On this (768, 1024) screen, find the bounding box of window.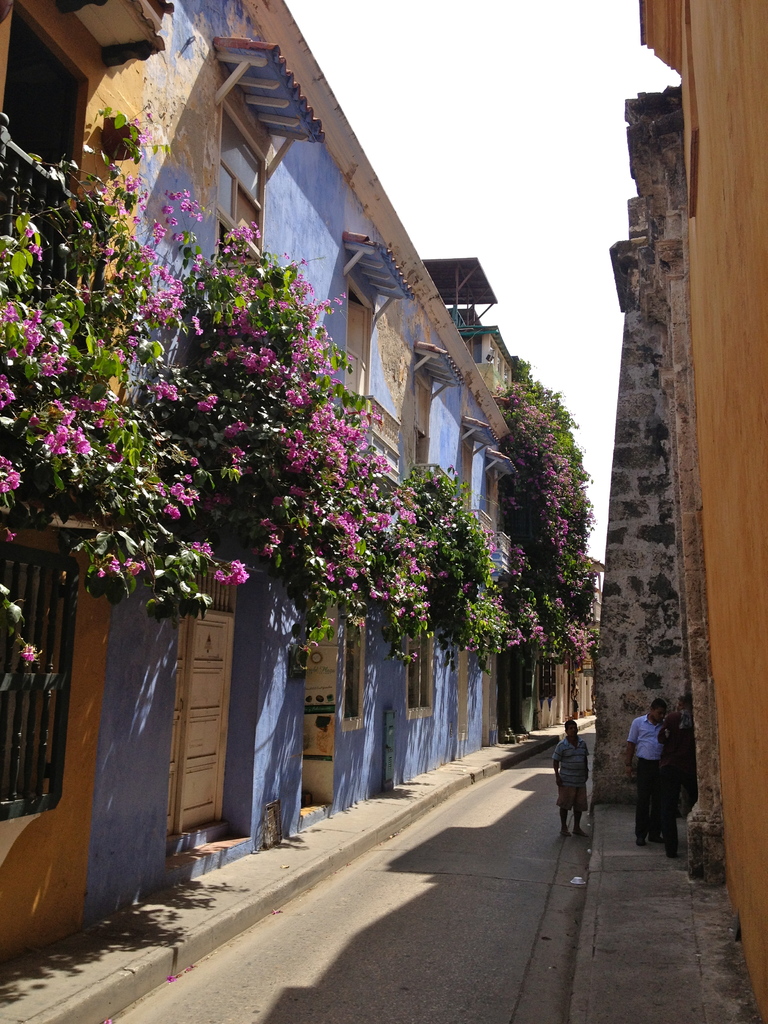
Bounding box: left=461, top=446, right=474, bottom=502.
